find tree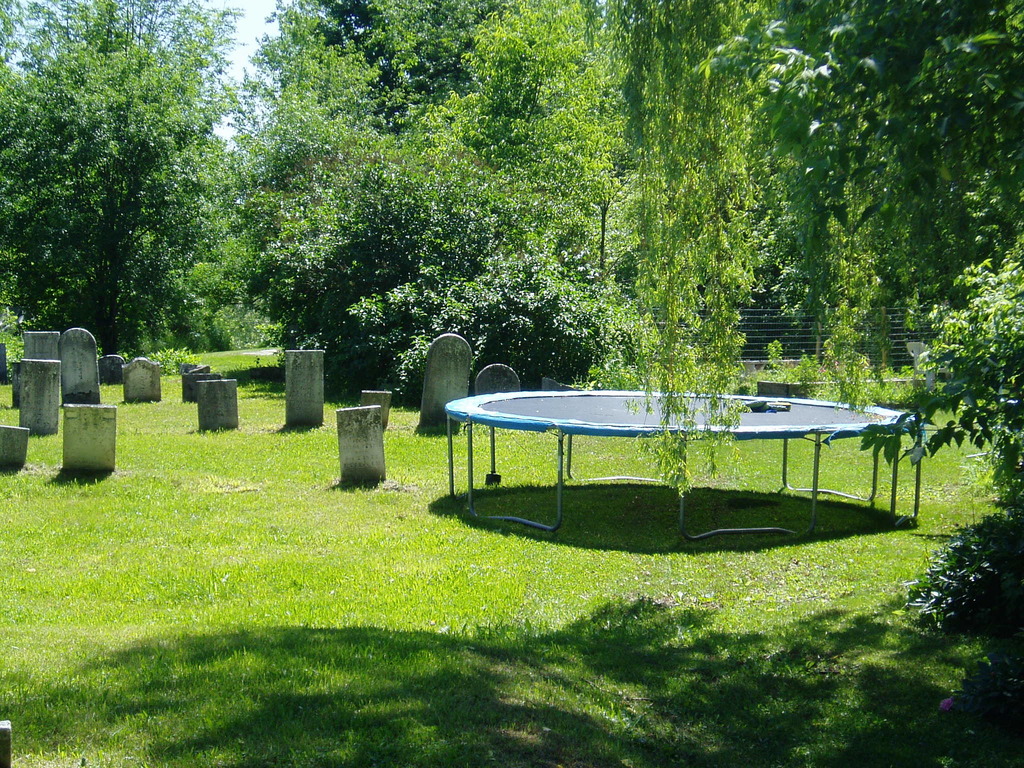
x1=387 y1=244 x2=609 y2=410
